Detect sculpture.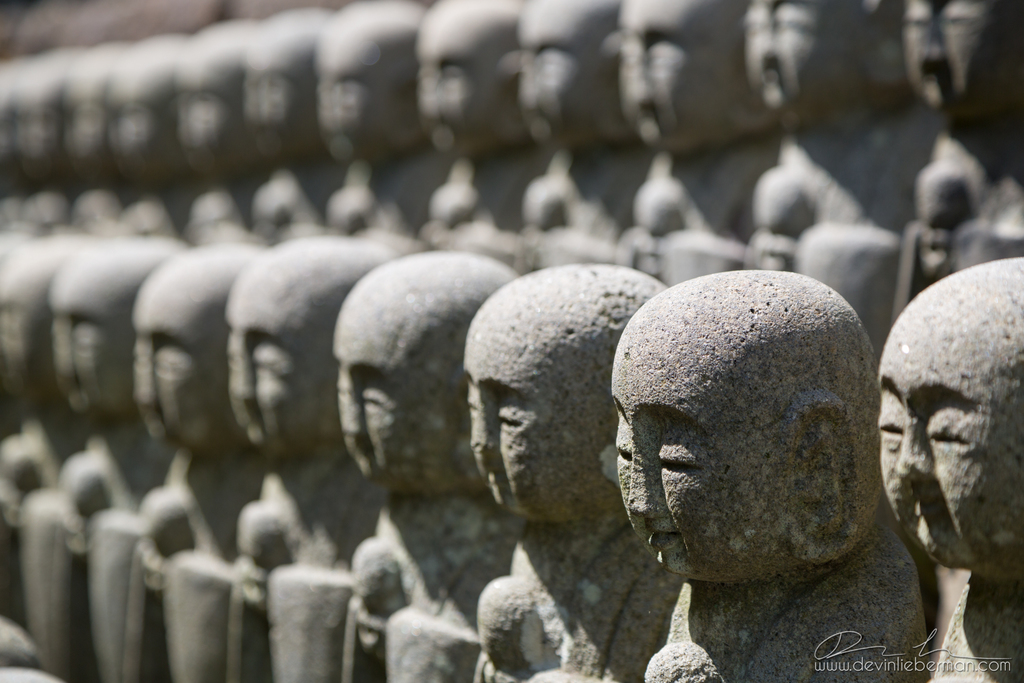
Detected at {"left": 8, "top": 41, "right": 71, "bottom": 233}.
